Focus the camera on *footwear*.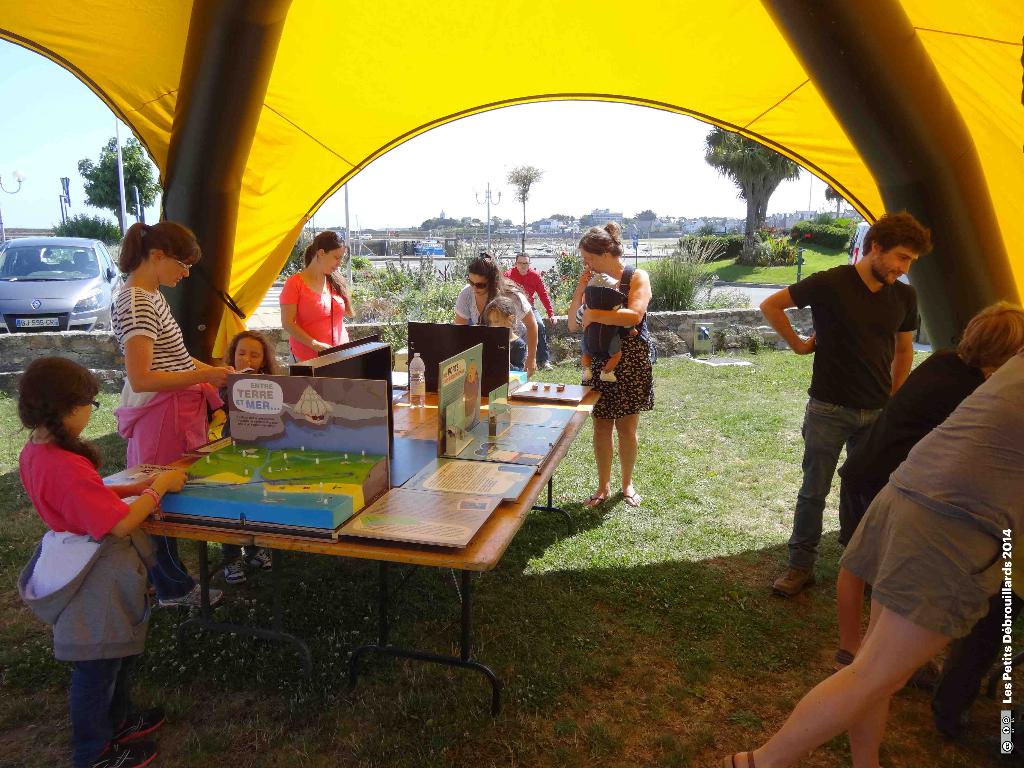
Focus region: 772, 564, 819, 598.
